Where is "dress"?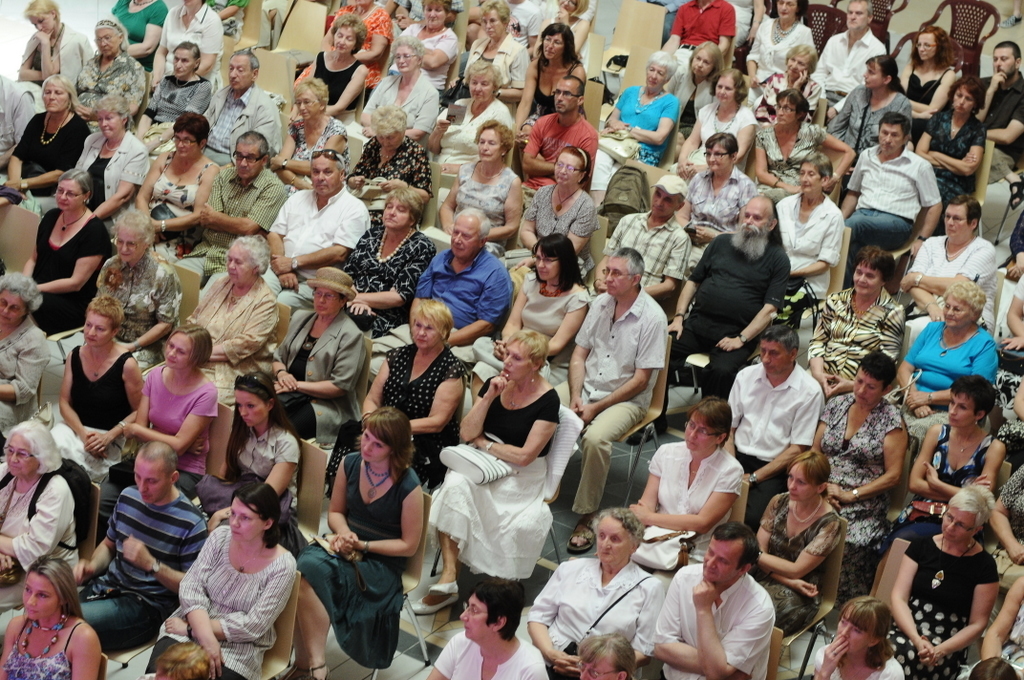
96/245/181/378.
